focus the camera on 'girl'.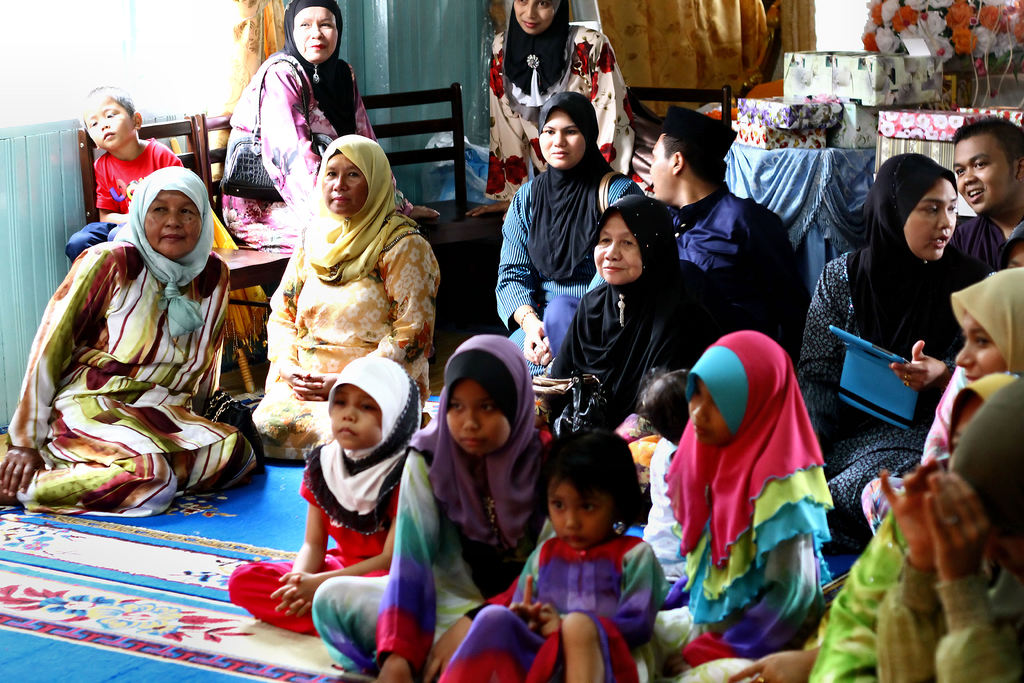
Focus region: {"x1": 628, "y1": 323, "x2": 859, "y2": 673}.
